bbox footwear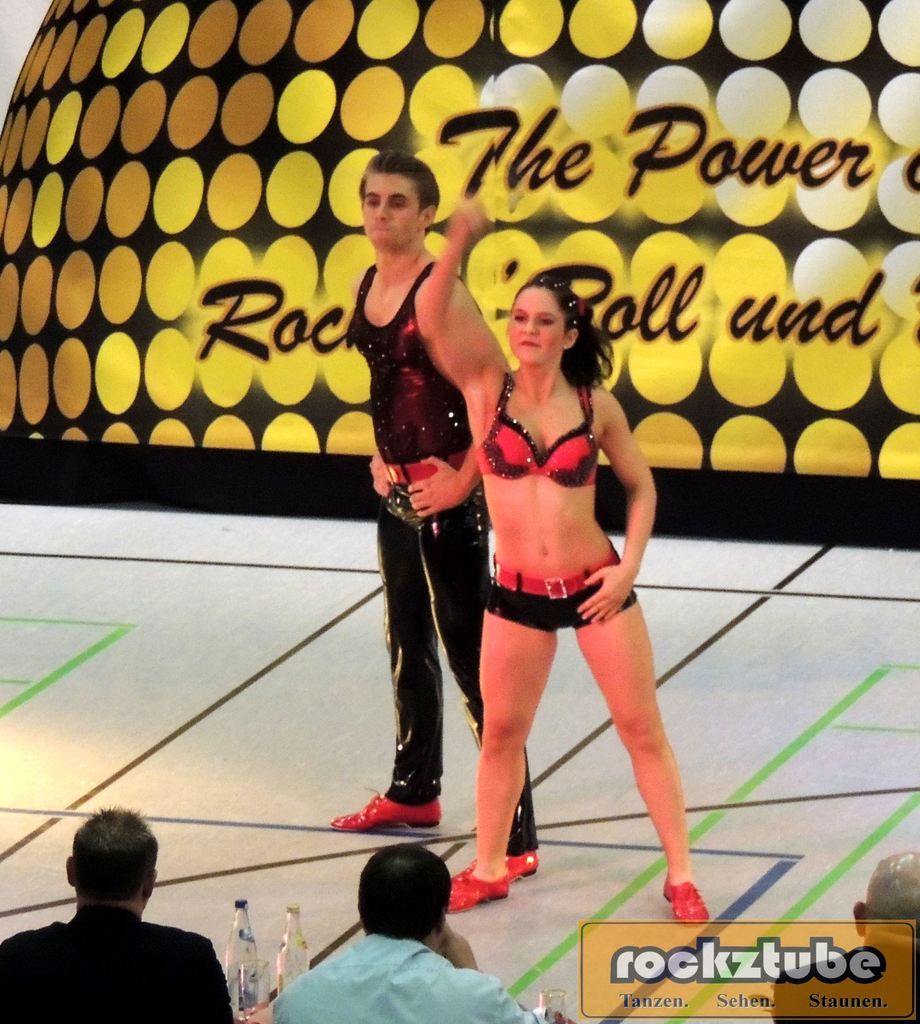
rect(449, 850, 547, 879)
